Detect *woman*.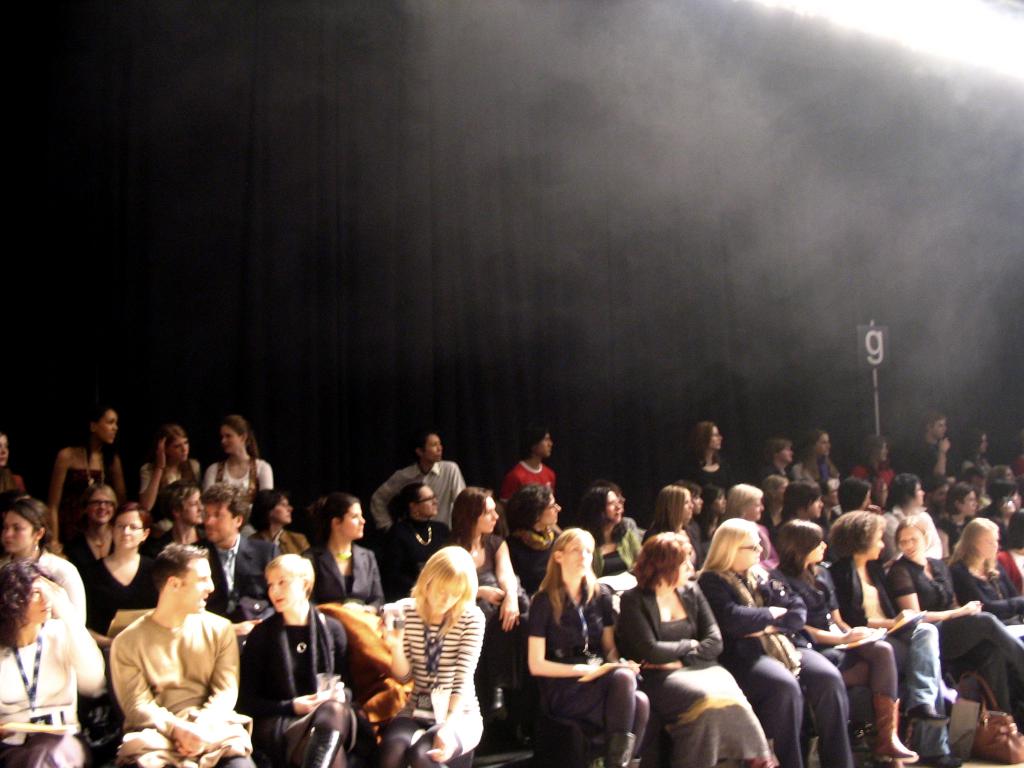
Detected at l=957, t=419, r=994, b=472.
